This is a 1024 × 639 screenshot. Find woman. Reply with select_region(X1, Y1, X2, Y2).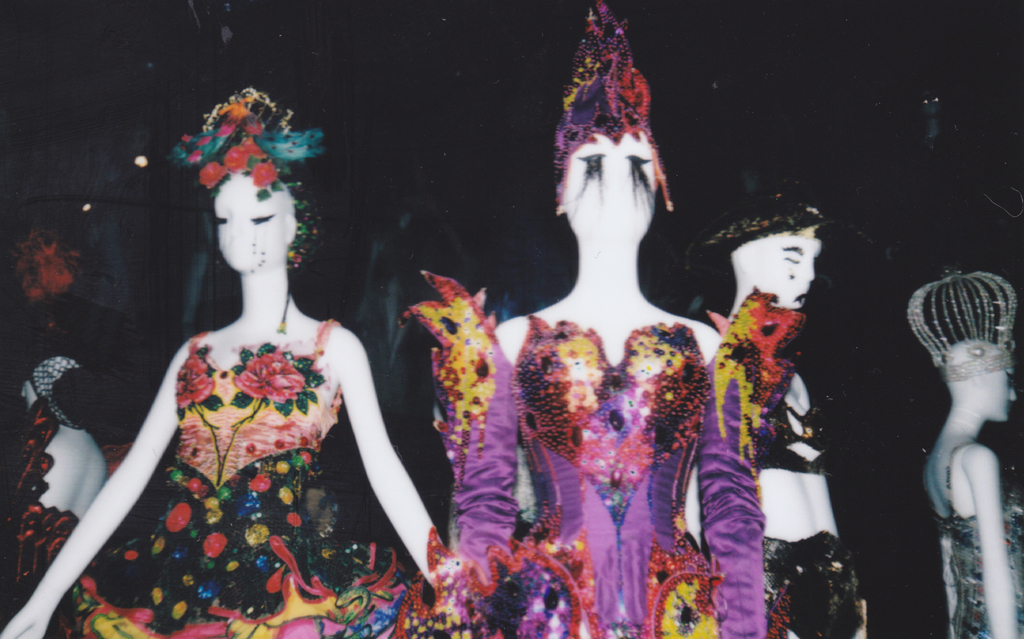
select_region(445, 2, 769, 638).
